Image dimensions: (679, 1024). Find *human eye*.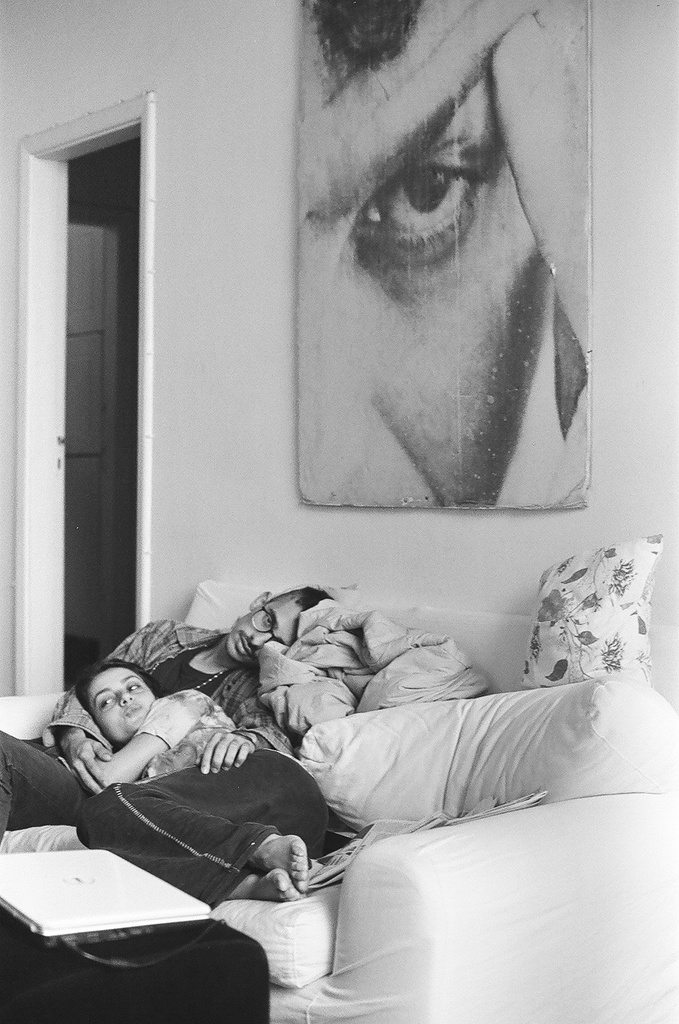
pyautogui.locateOnScreen(127, 678, 145, 695).
